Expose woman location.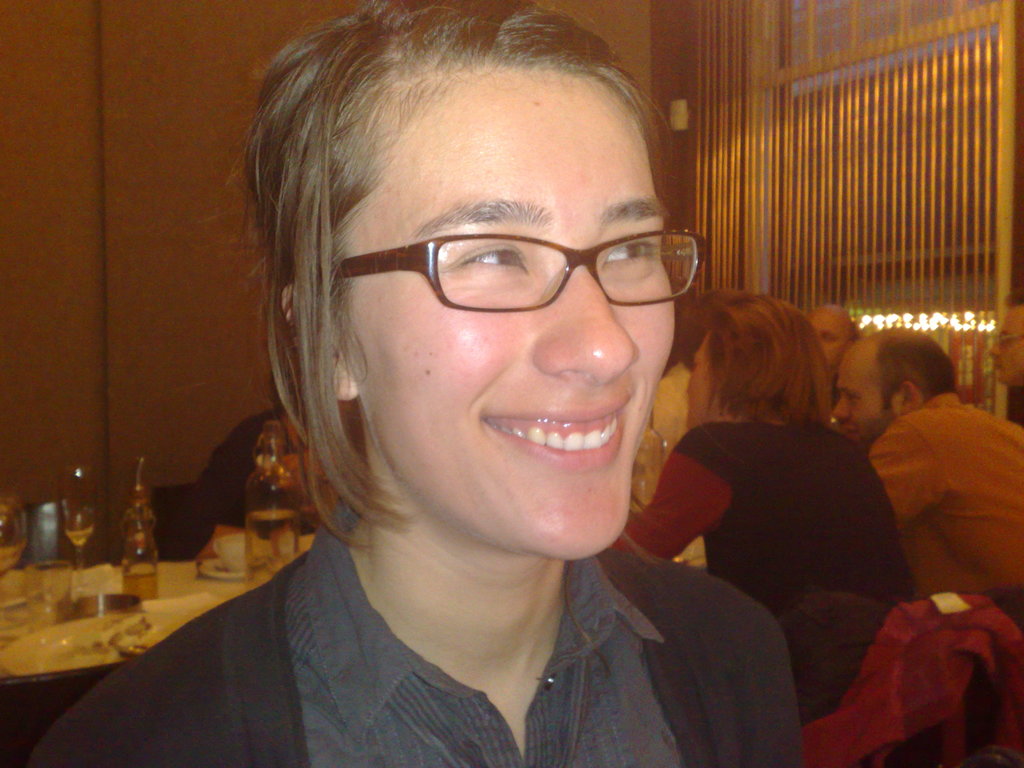
Exposed at bbox=[138, 18, 832, 761].
